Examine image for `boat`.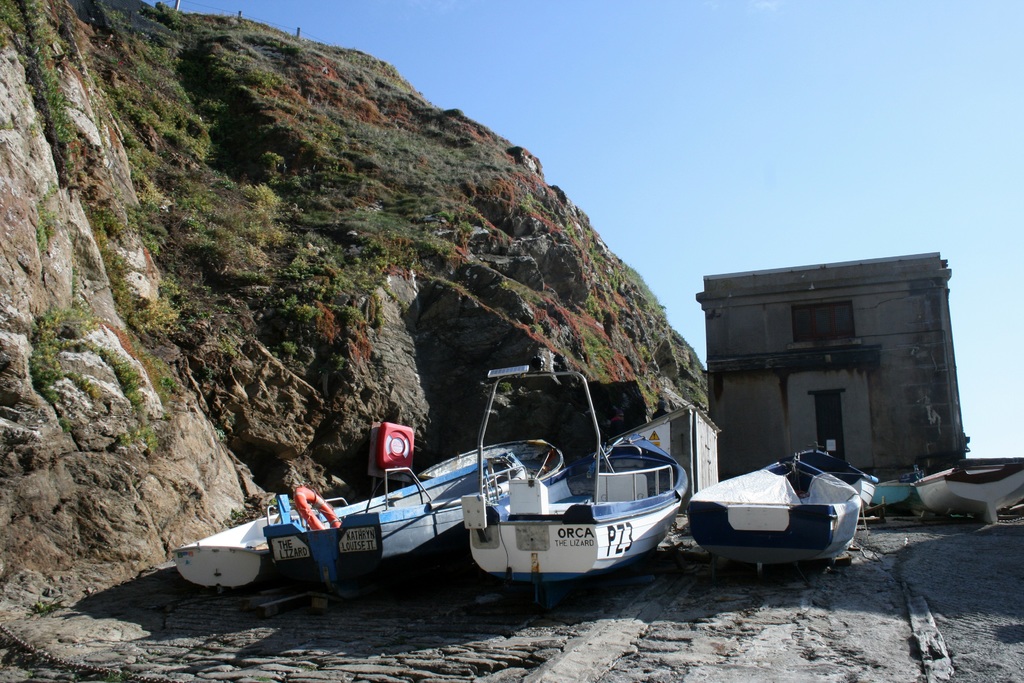
Examination result: <bbox>878, 461, 934, 511</bbox>.
